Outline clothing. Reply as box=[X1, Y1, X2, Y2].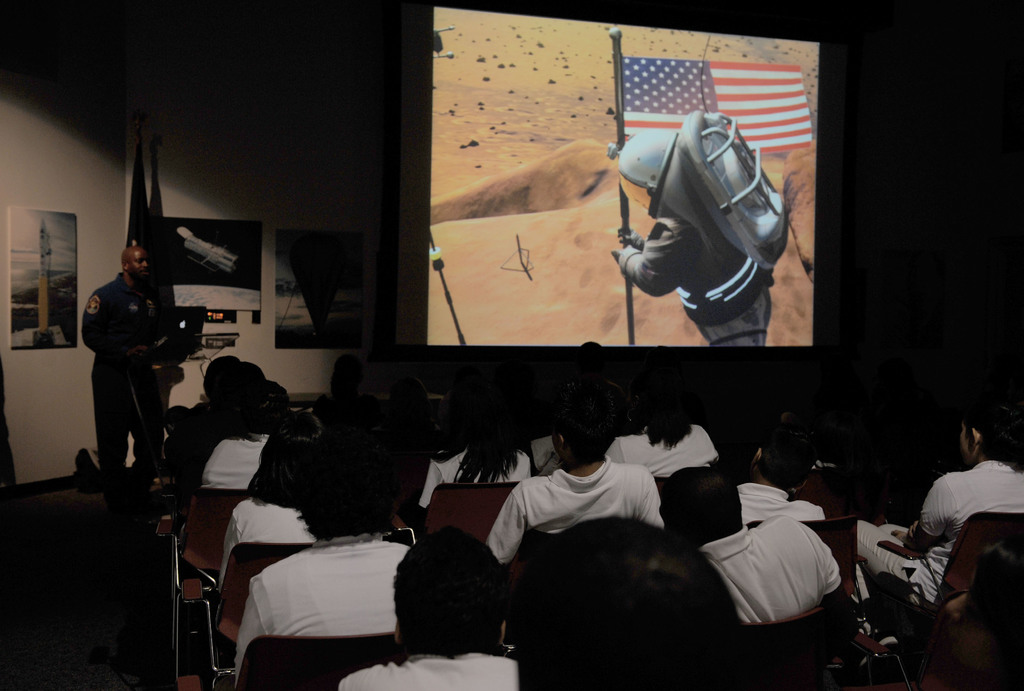
box=[614, 213, 776, 354].
